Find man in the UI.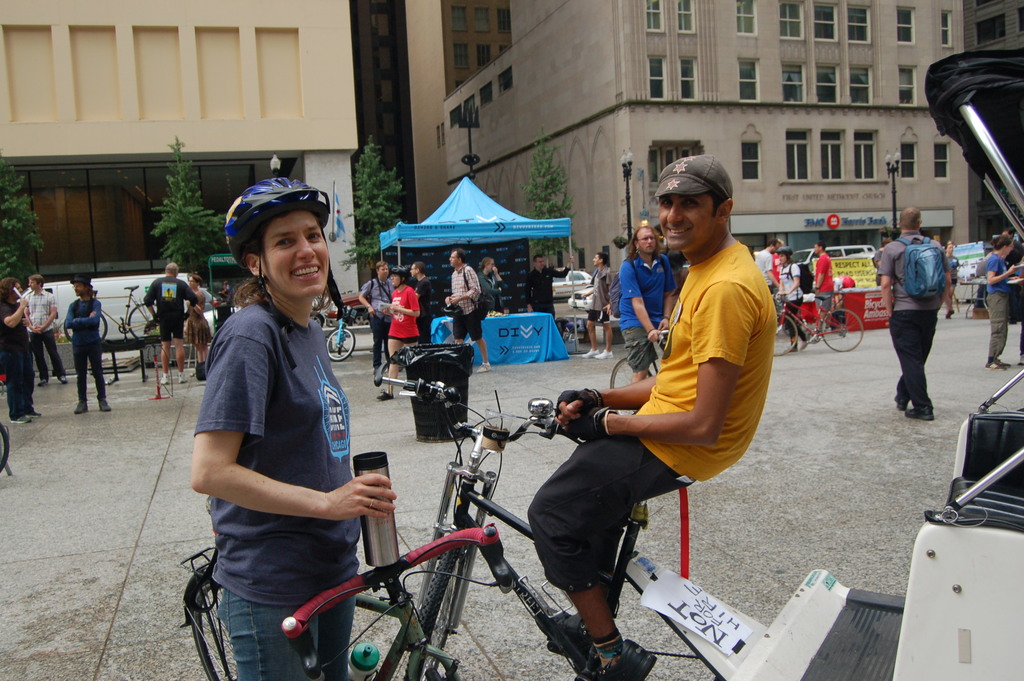
UI element at BBox(568, 140, 799, 678).
